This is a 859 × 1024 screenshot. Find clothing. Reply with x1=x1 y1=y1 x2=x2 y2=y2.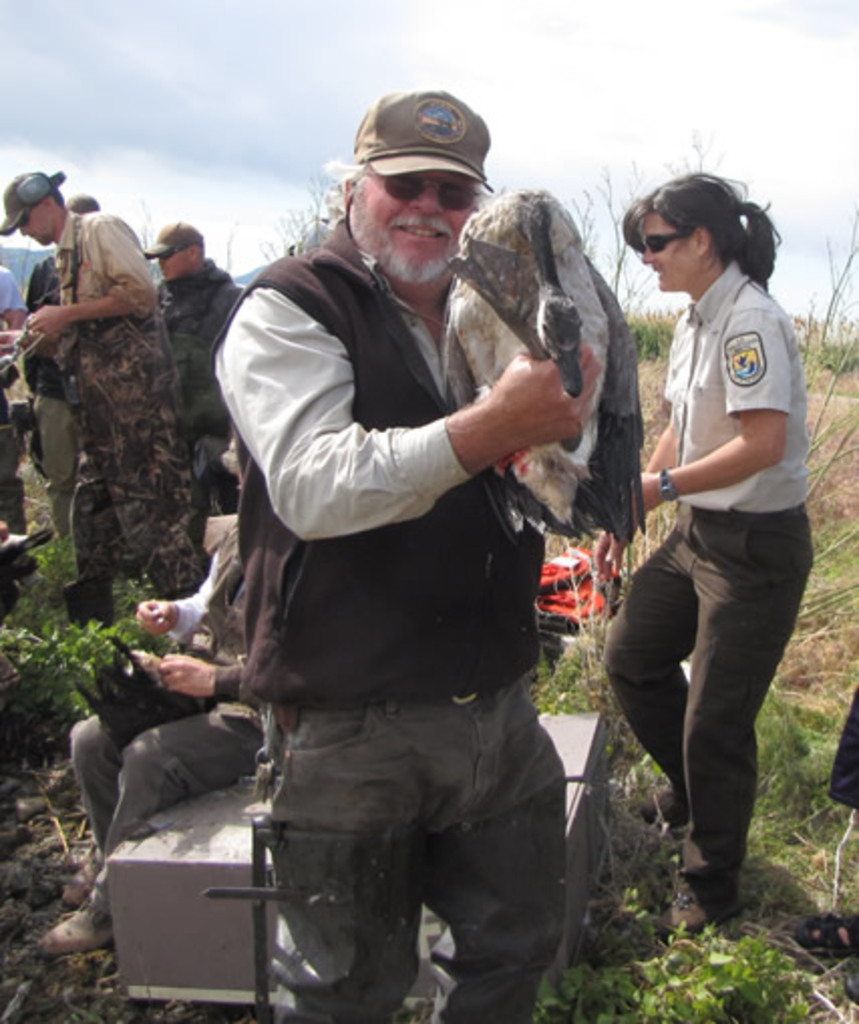
x1=593 y1=253 x2=813 y2=907.
